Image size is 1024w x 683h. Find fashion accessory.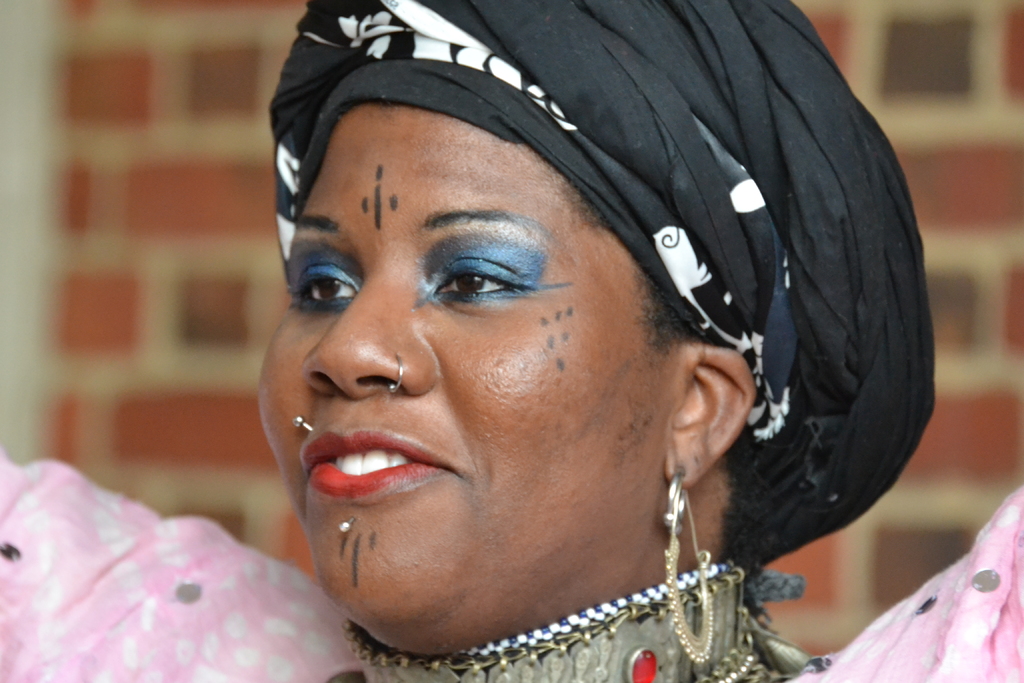
<box>660,466,714,666</box>.
